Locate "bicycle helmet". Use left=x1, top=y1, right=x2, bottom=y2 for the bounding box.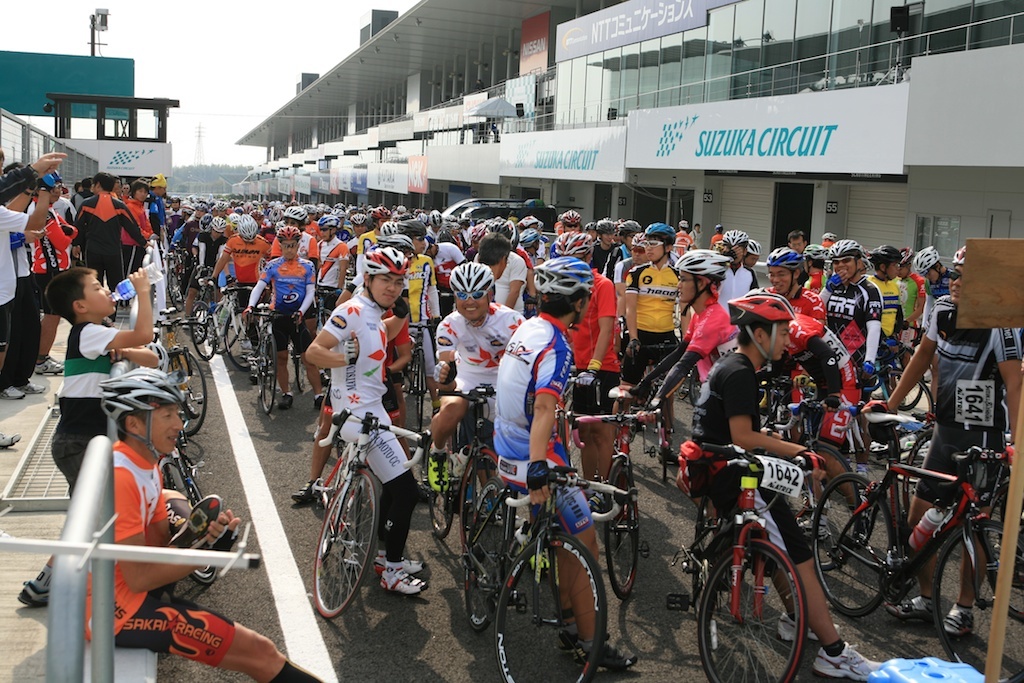
left=833, top=239, right=861, bottom=255.
